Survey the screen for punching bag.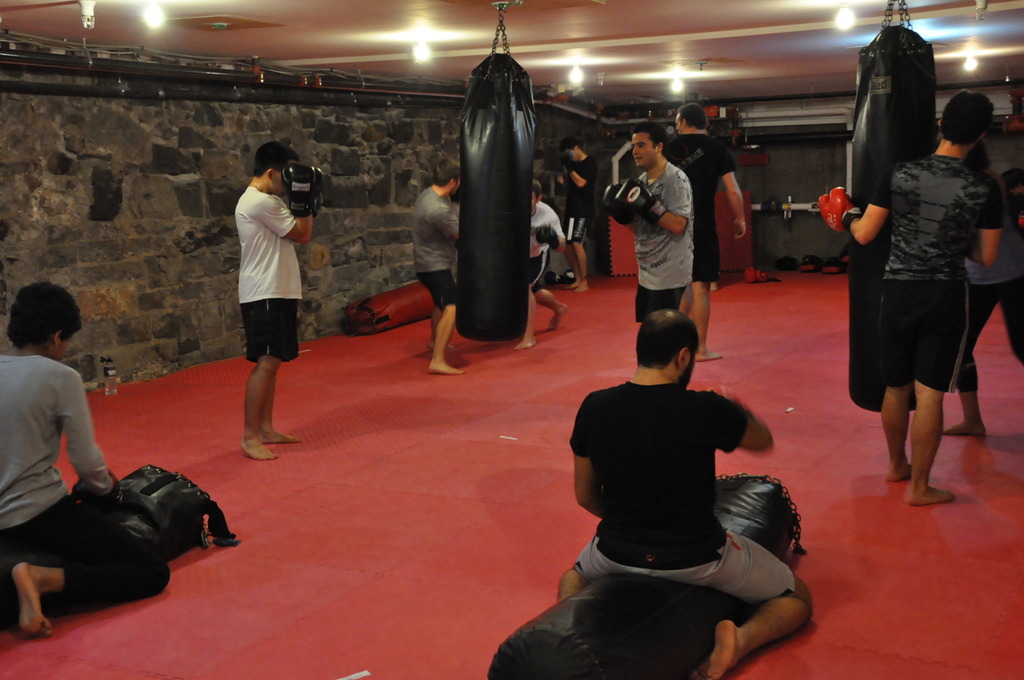
Survey found: 487:475:800:679.
